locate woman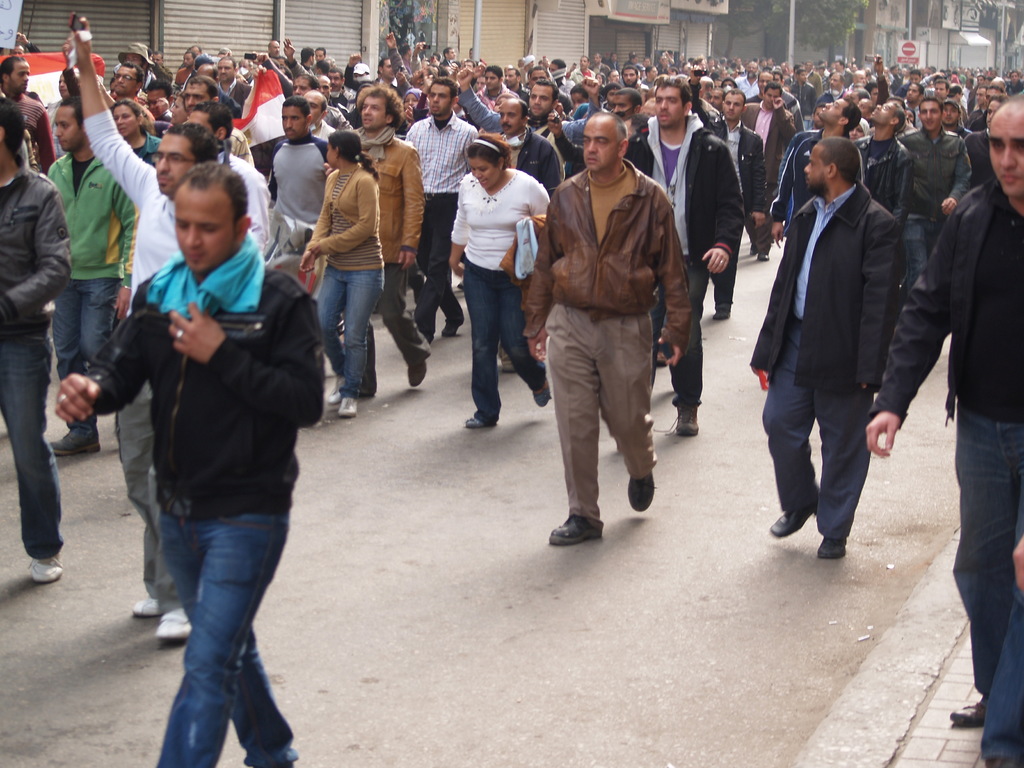
848, 115, 870, 145
